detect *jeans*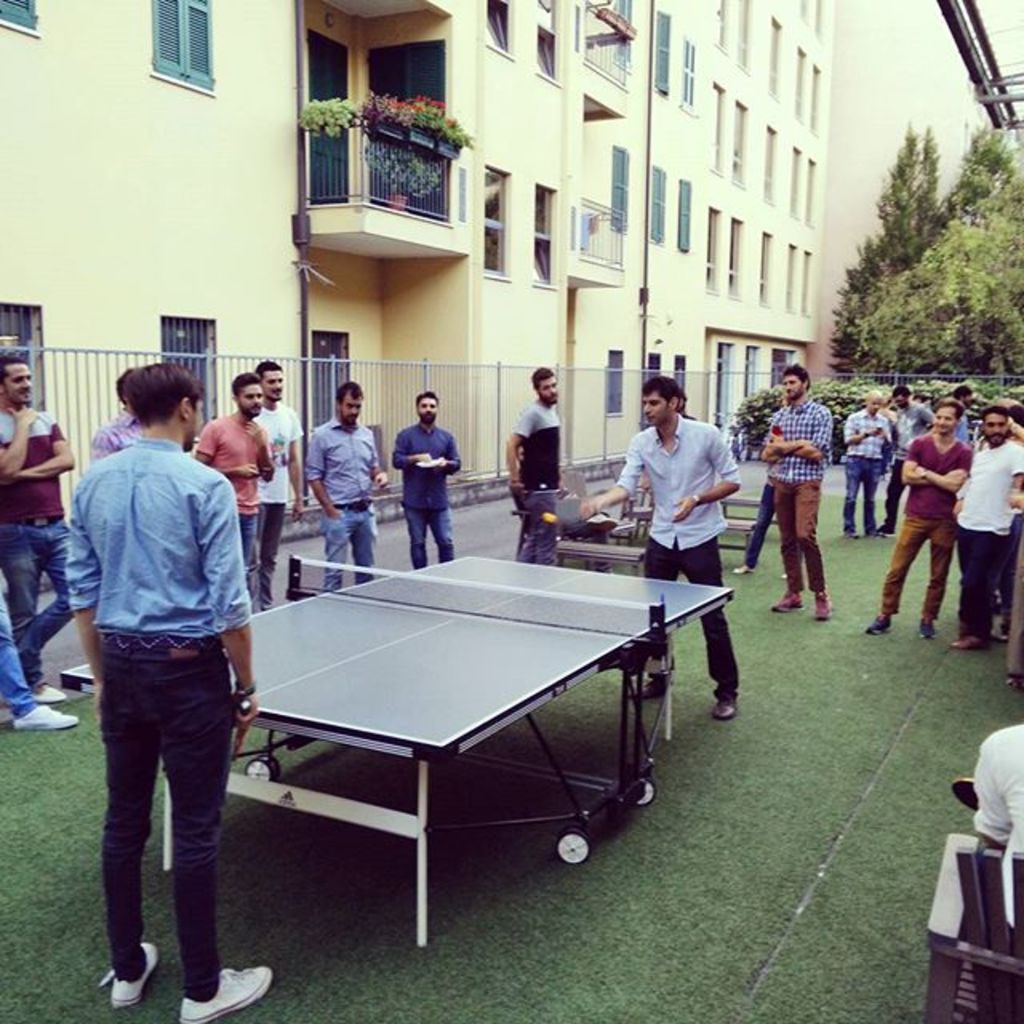
bbox(326, 499, 379, 586)
